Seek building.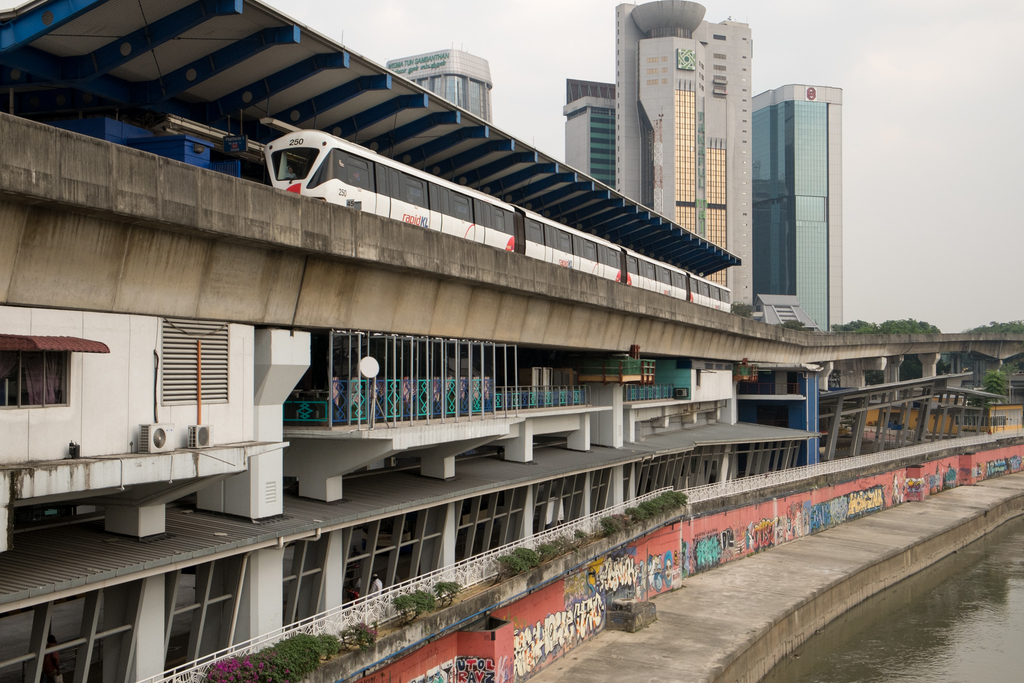
rect(611, 0, 754, 310).
